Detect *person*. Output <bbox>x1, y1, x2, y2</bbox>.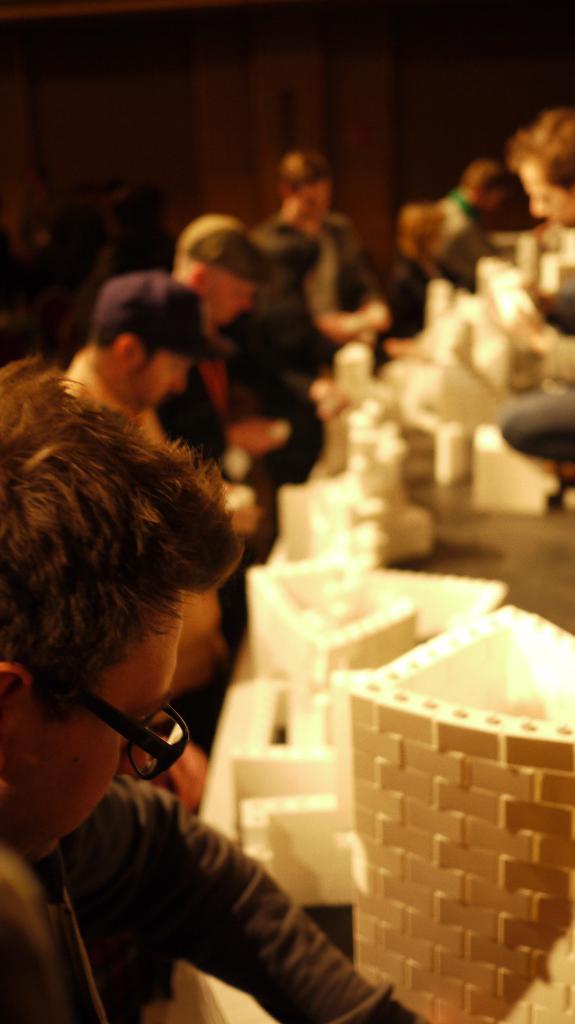
<bbox>65, 274, 256, 550</bbox>.
